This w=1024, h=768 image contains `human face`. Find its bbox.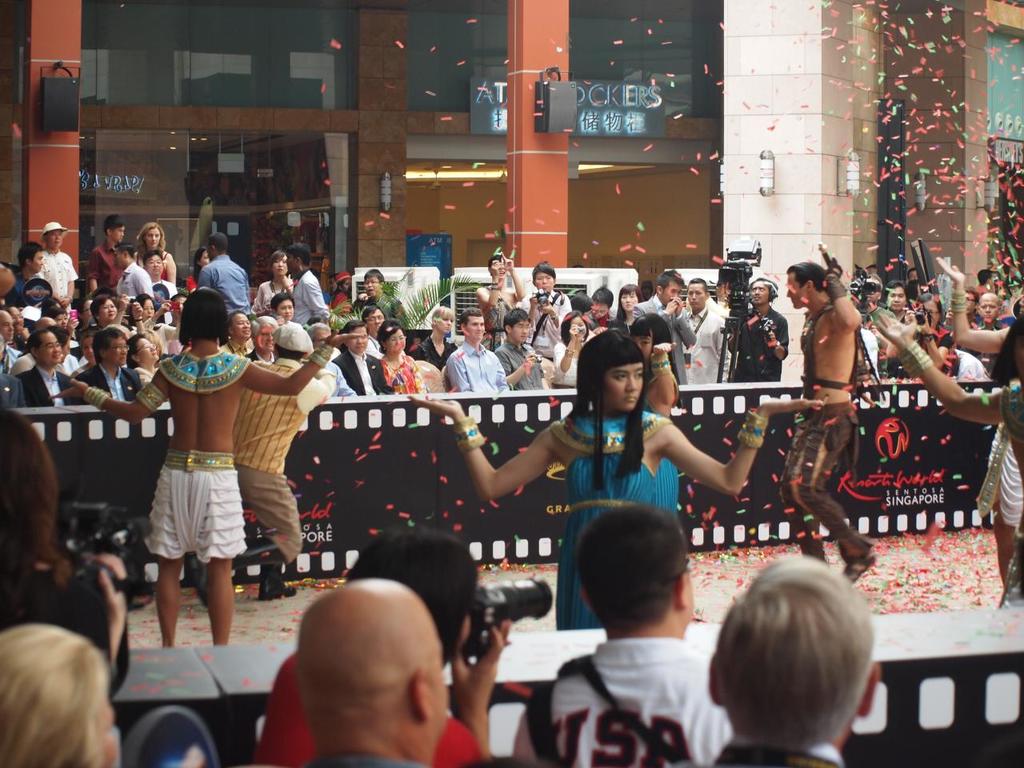
BBox(606, 362, 642, 410).
